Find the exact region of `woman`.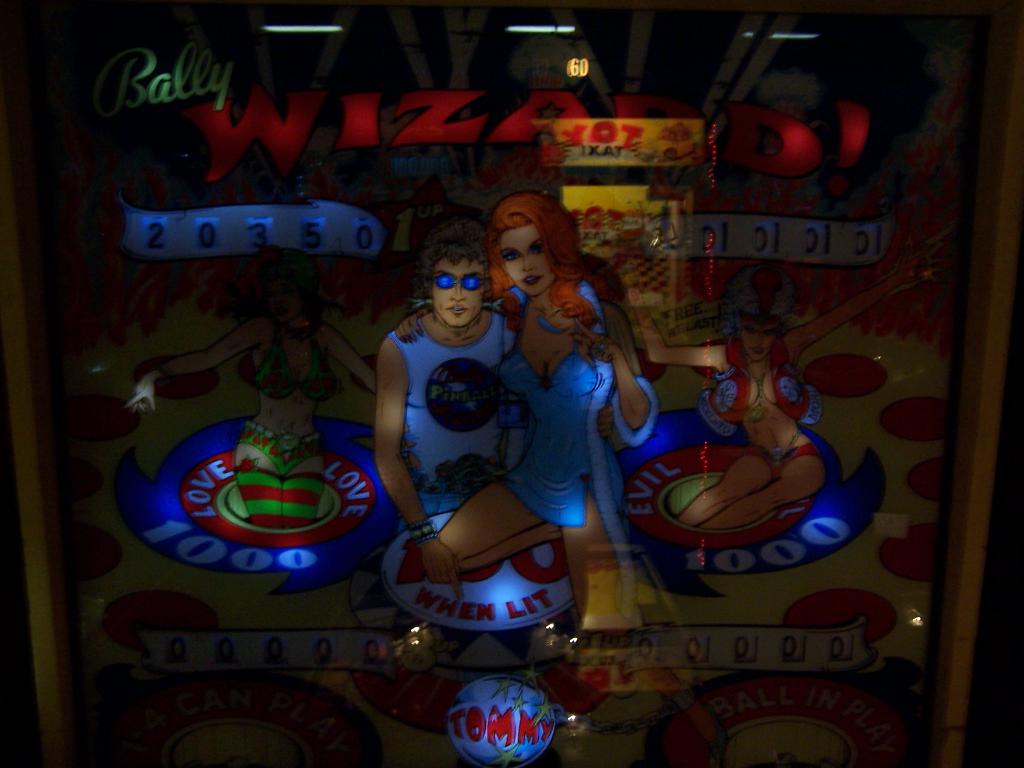
Exact region: x1=386, y1=206, x2=672, y2=633.
